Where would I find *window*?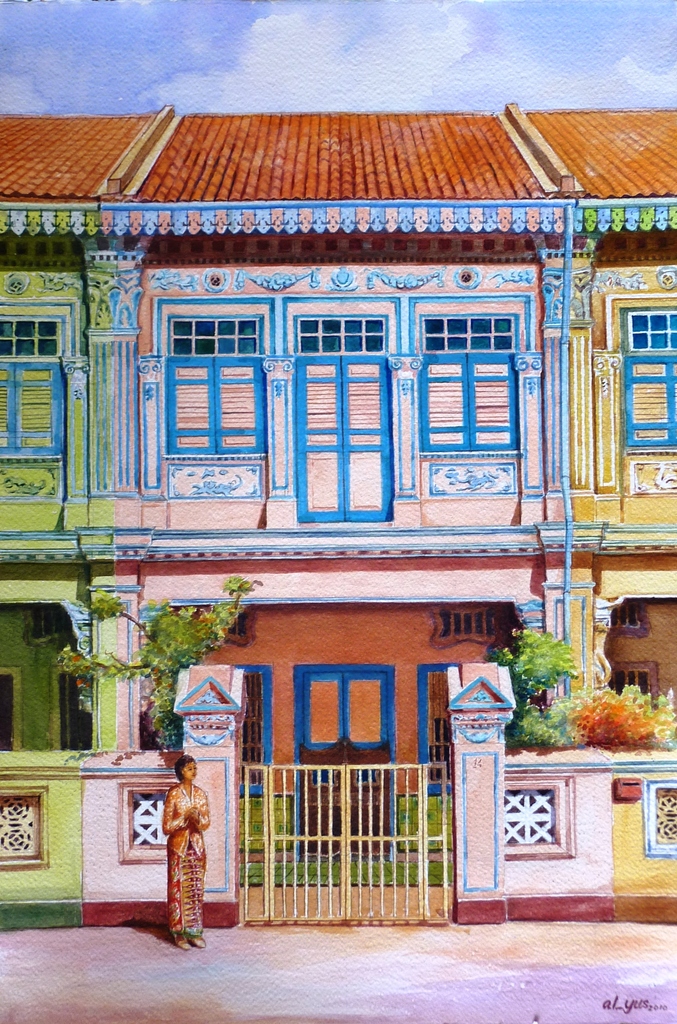
At 236 660 271 795.
